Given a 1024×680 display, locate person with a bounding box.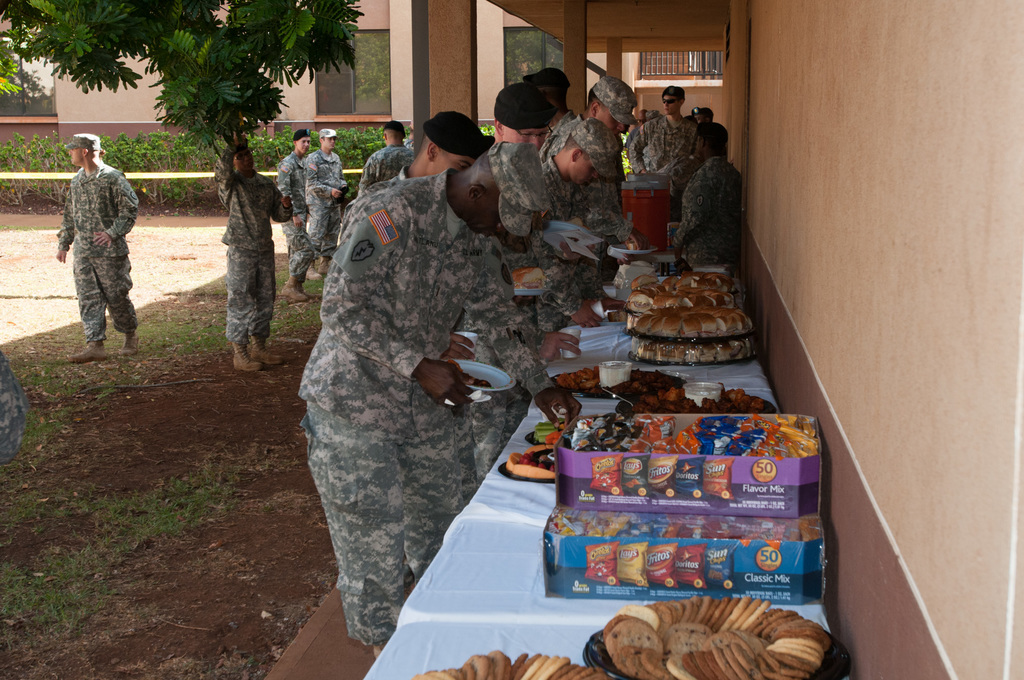
Located: detection(691, 104, 712, 129).
